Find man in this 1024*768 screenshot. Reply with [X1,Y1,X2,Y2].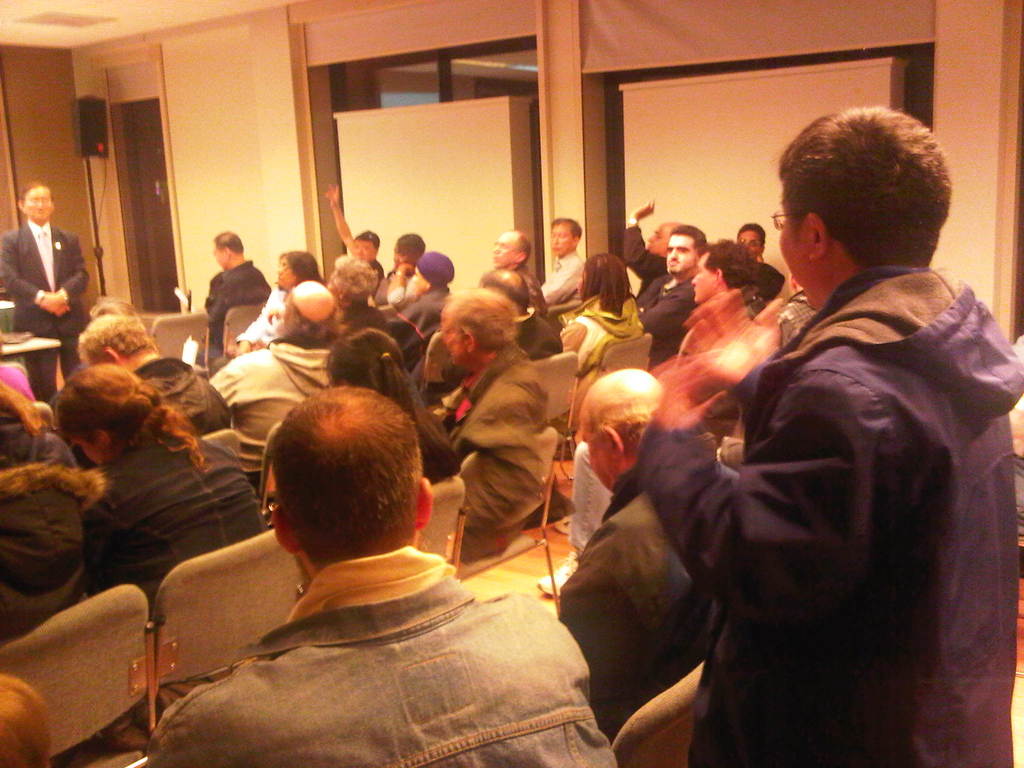
[321,250,387,336].
